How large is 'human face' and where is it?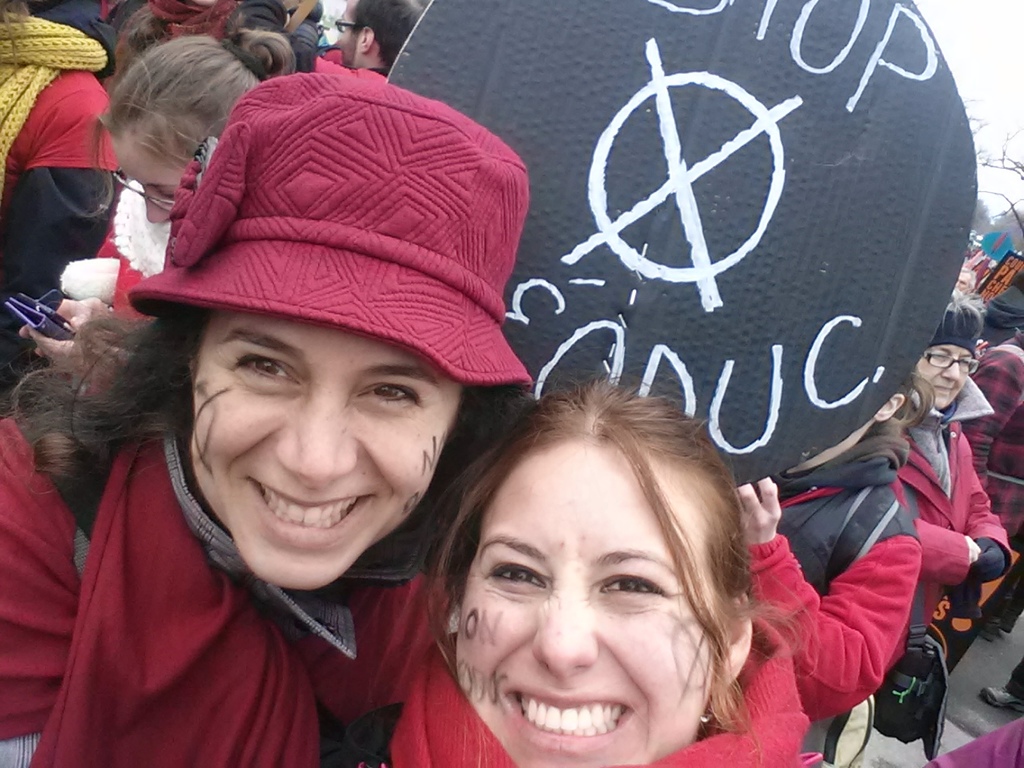
Bounding box: bbox=[104, 130, 182, 224].
